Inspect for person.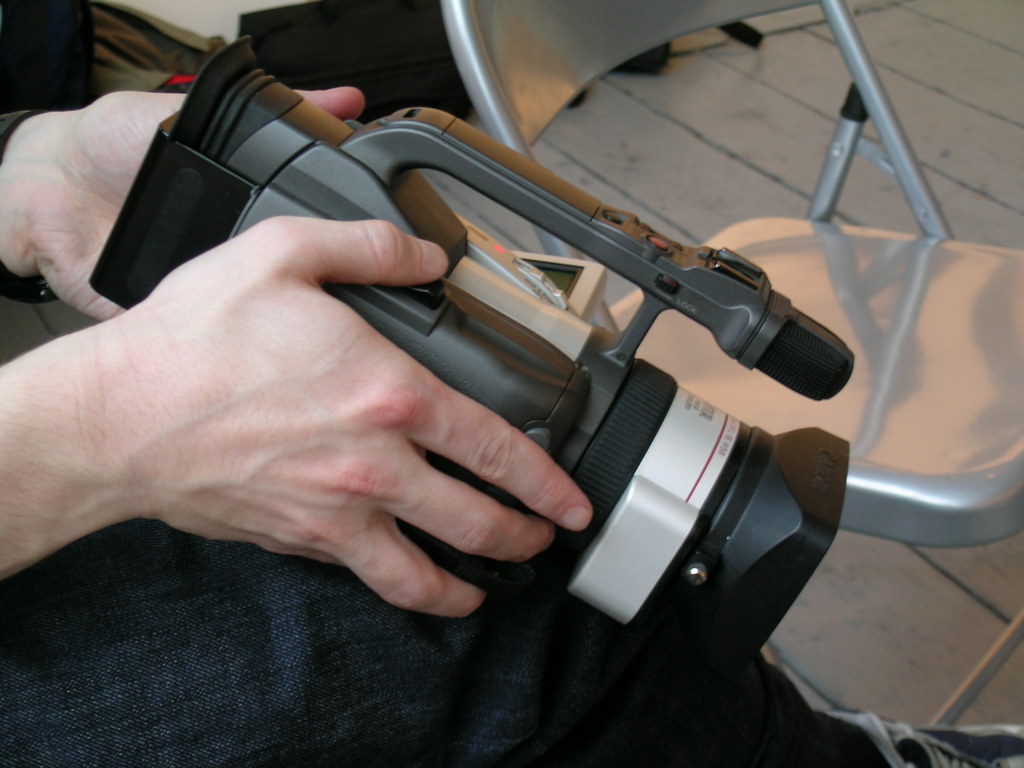
Inspection: <region>0, 0, 1023, 767</region>.
